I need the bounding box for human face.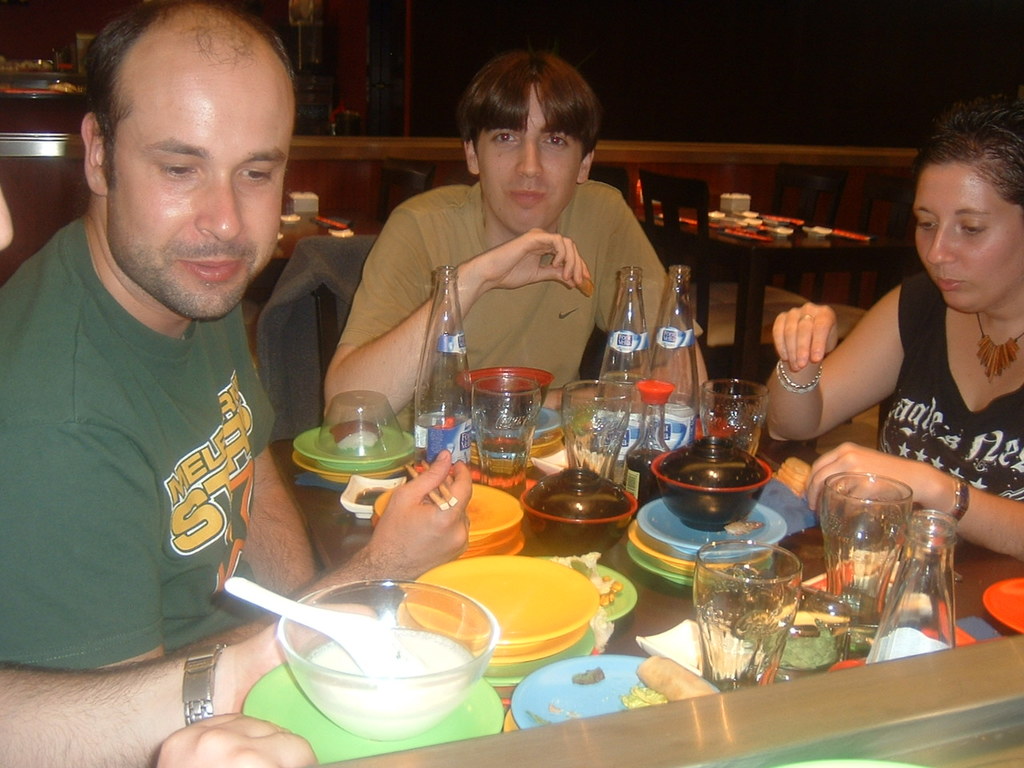
Here it is: 105:54:295:318.
